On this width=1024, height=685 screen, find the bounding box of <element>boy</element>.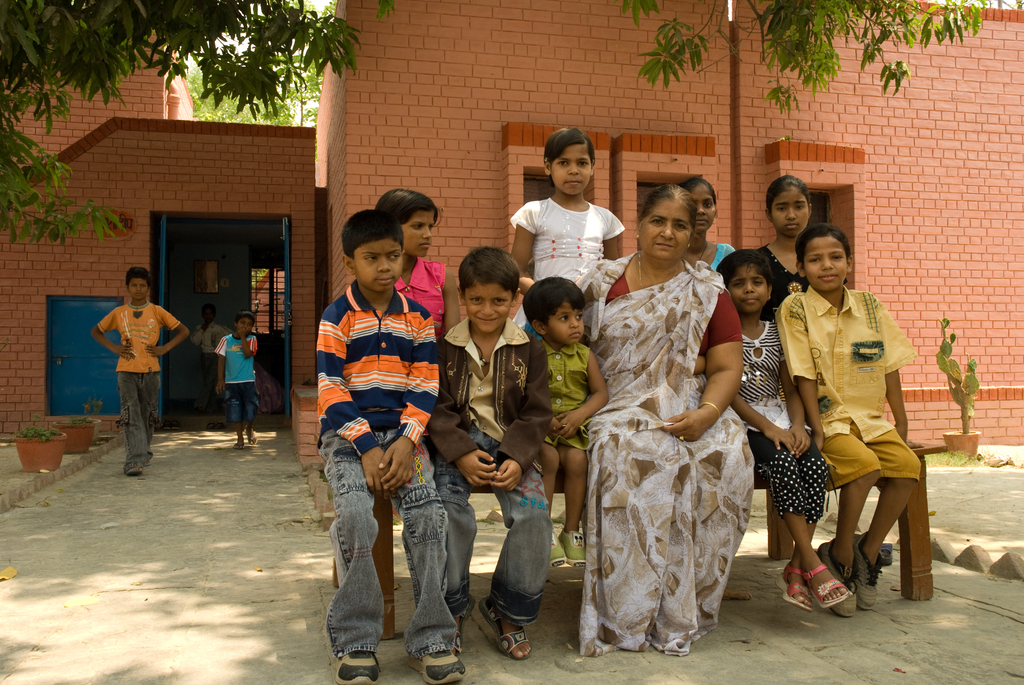
Bounding box: <box>218,306,268,447</box>.
